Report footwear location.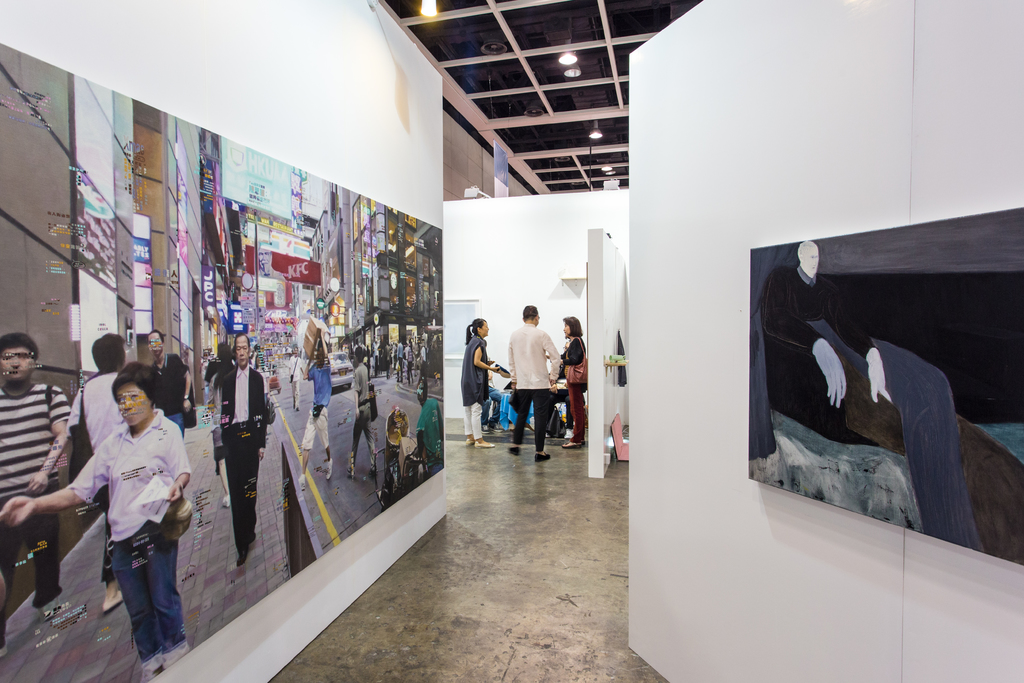
Report: Rect(534, 449, 550, 461).
